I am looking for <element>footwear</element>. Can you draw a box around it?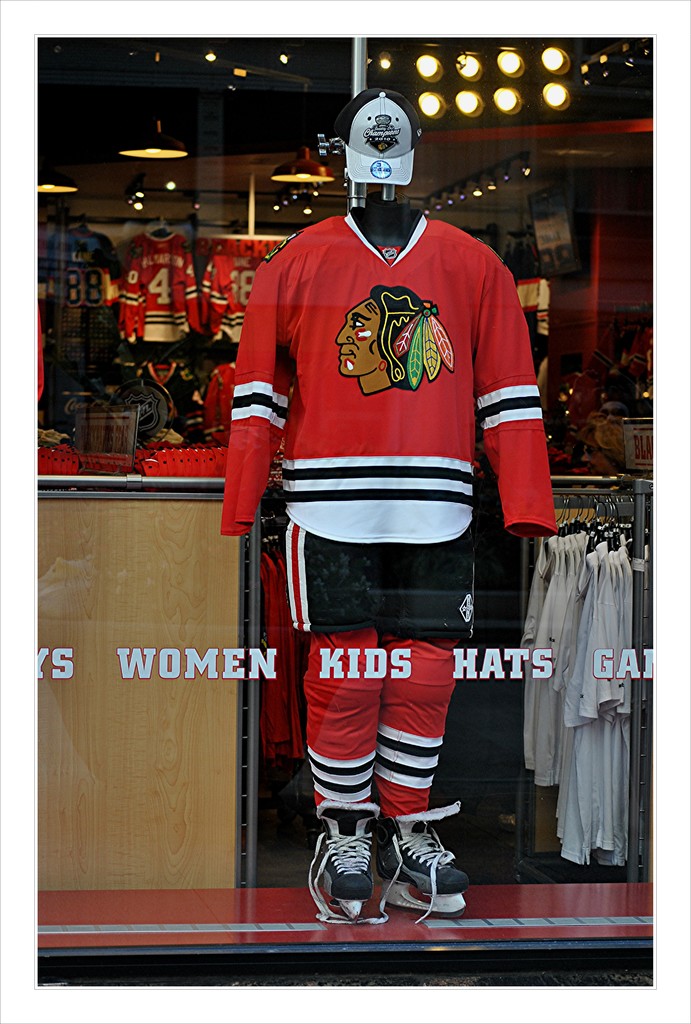
Sure, the bounding box is [left=316, top=828, right=389, bottom=930].
